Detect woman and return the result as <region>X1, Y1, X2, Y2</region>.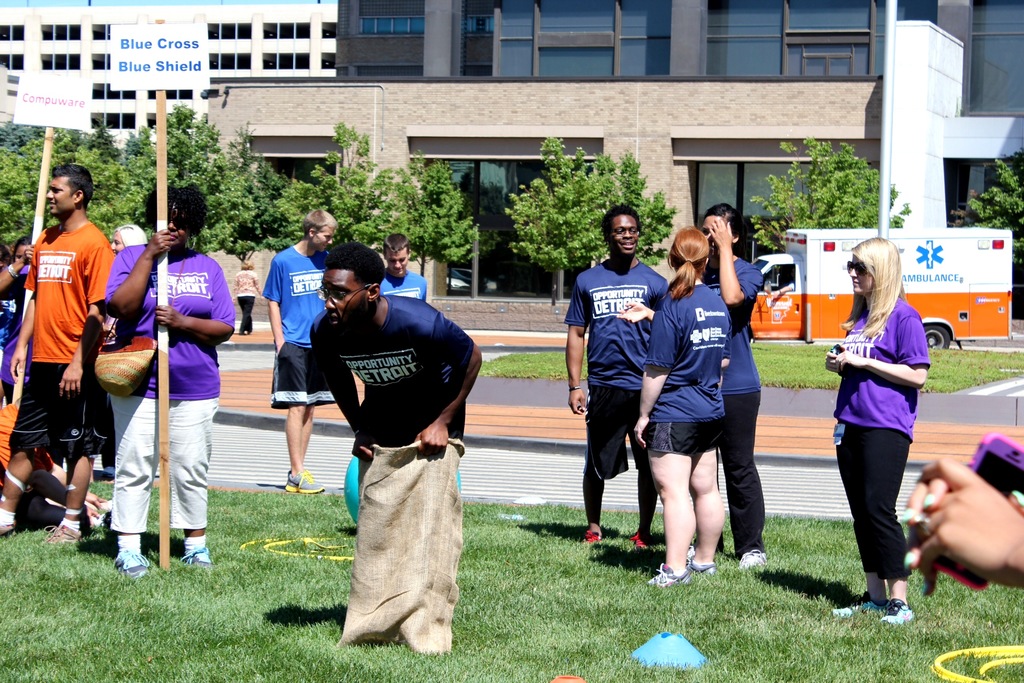
<region>835, 224, 941, 620</region>.
